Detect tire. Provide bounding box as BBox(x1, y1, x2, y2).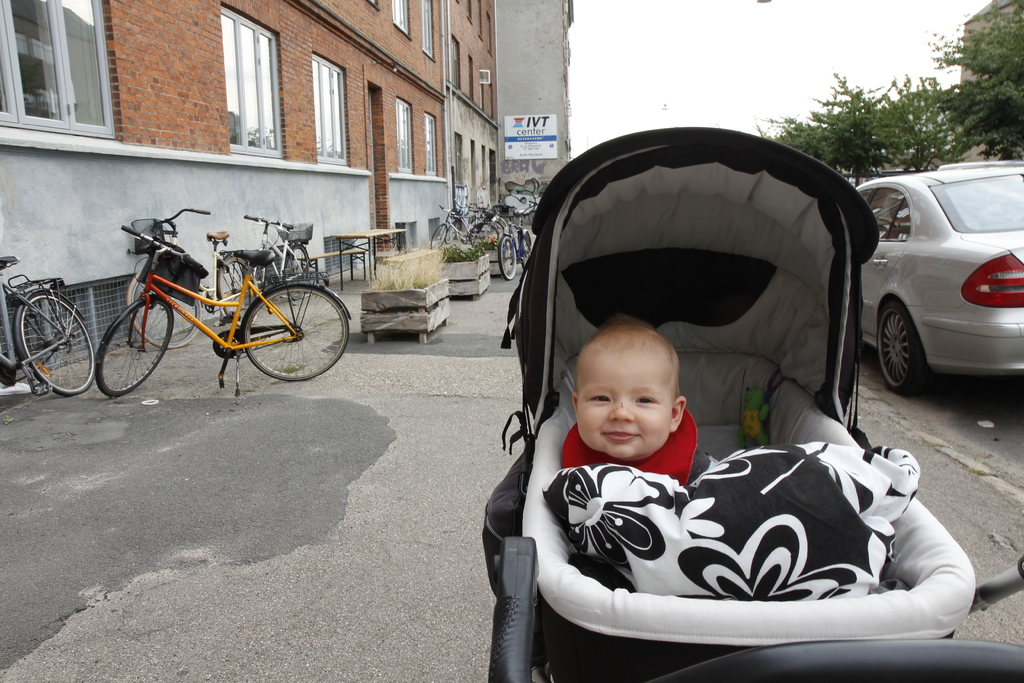
BBox(129, 270, 202, 349).
